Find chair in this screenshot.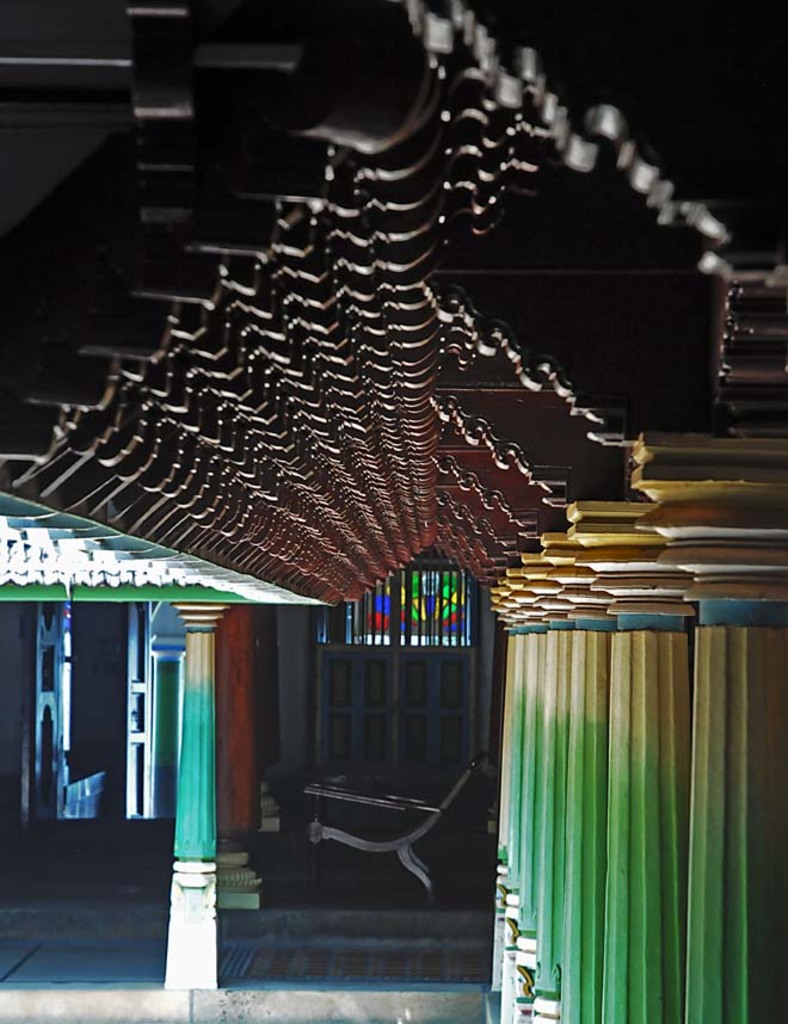
The bounding box for chair is <box>263,758,486,900</box>.
